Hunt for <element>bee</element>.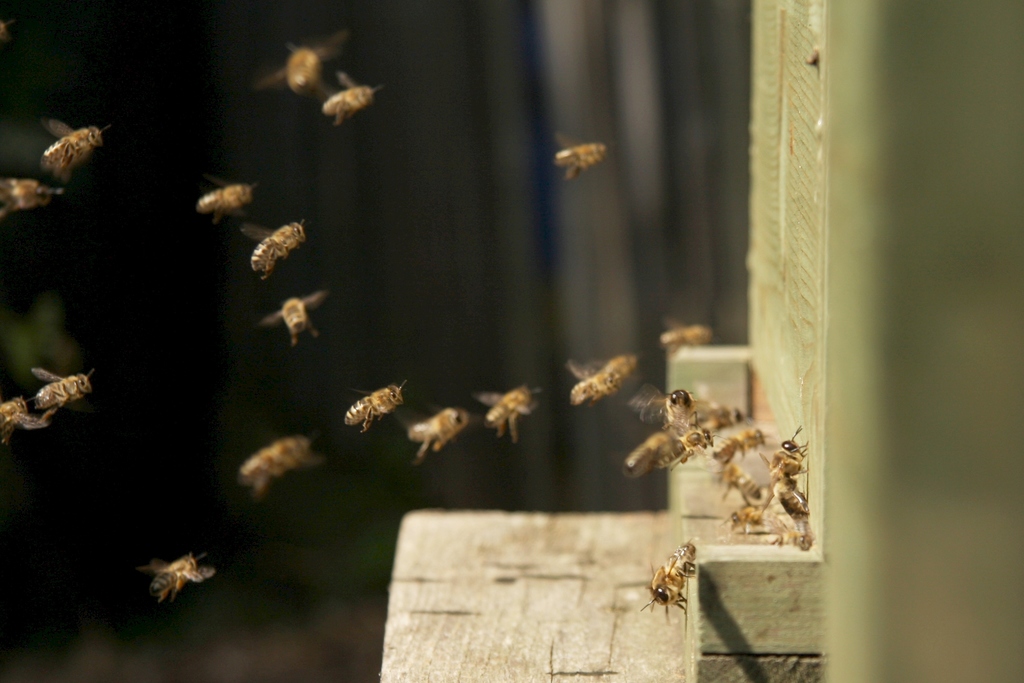
Hunted down at left=351, top=368, right=414, bottom=444.
